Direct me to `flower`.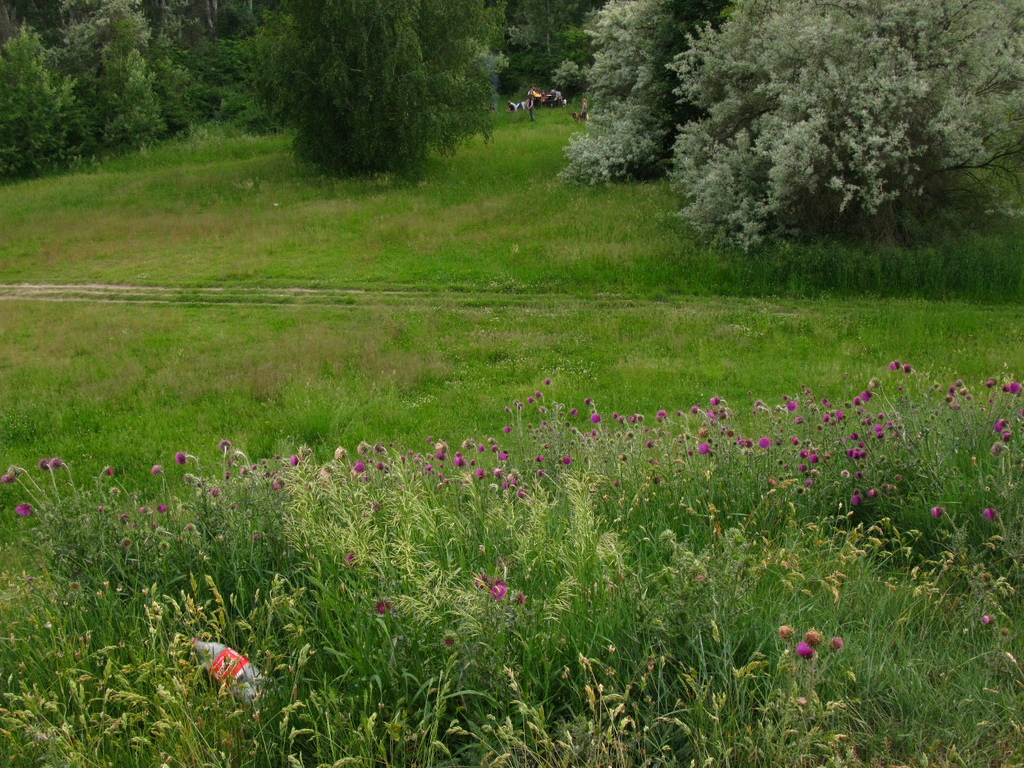
Direction: x1=835, y1=636, x2=844, y2=646.
